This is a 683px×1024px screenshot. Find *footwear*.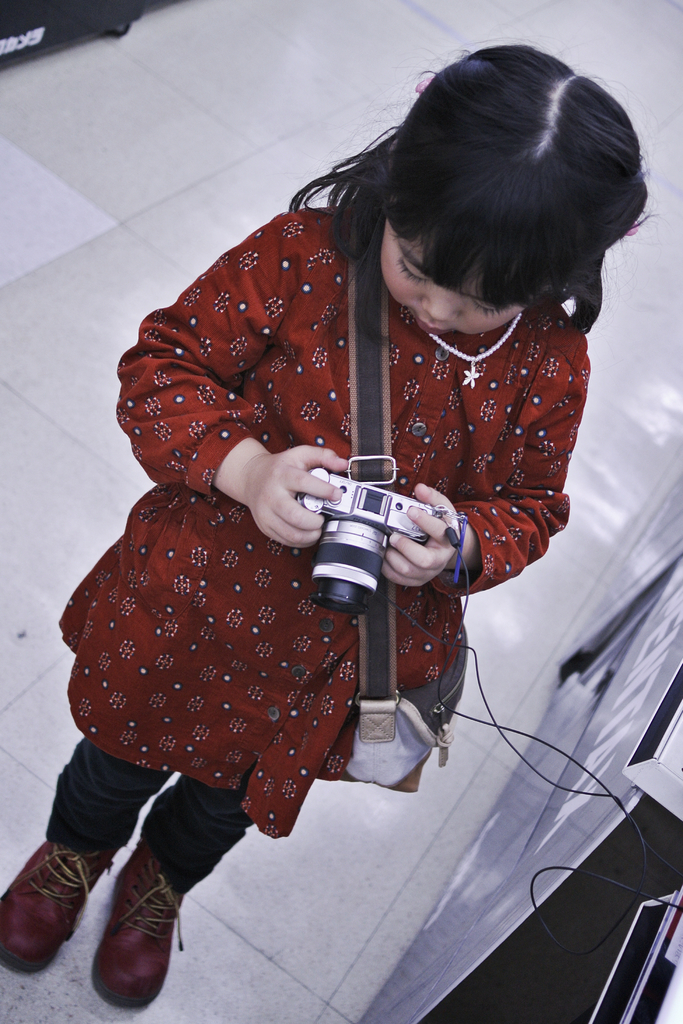
Bounding box: box=[92, 842, 193, 1015].
